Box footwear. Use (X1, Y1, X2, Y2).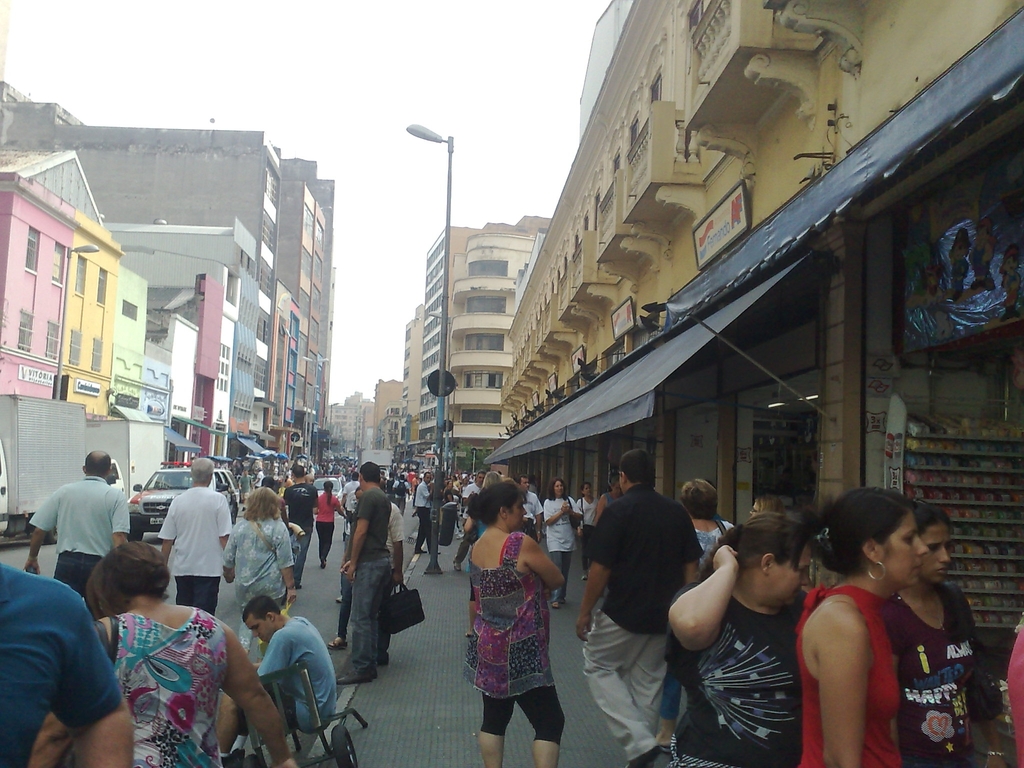
(334, 671, 378, 689).
